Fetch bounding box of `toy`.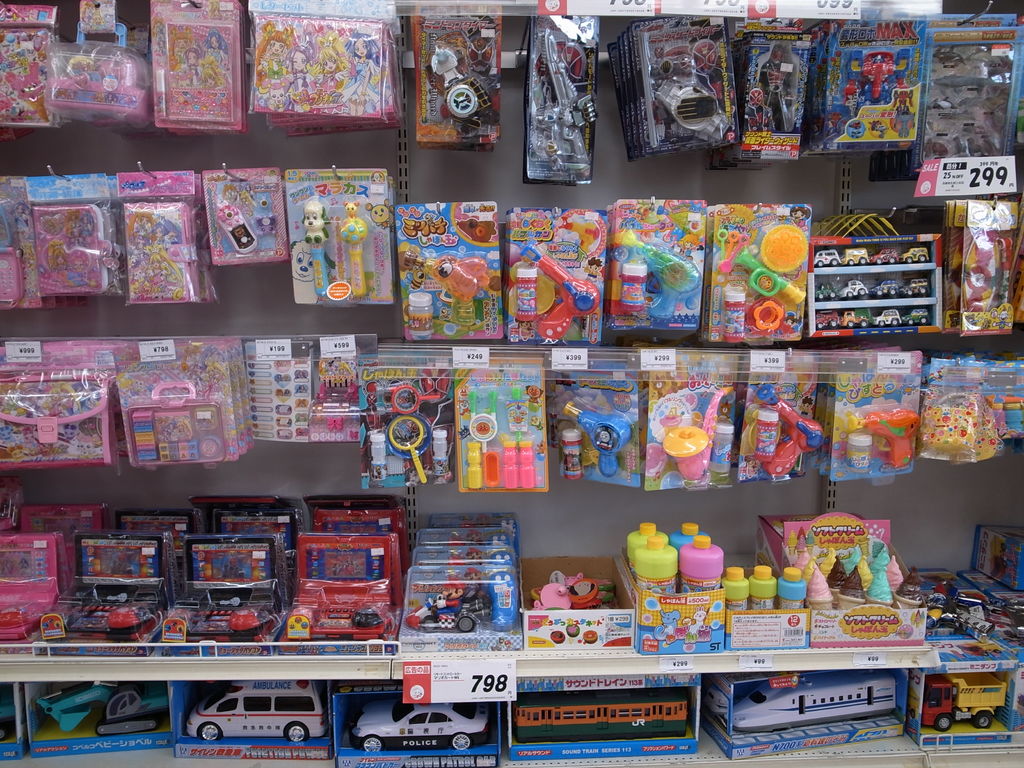
Bbox: <region>980, 131, 1002, 159</region>.
